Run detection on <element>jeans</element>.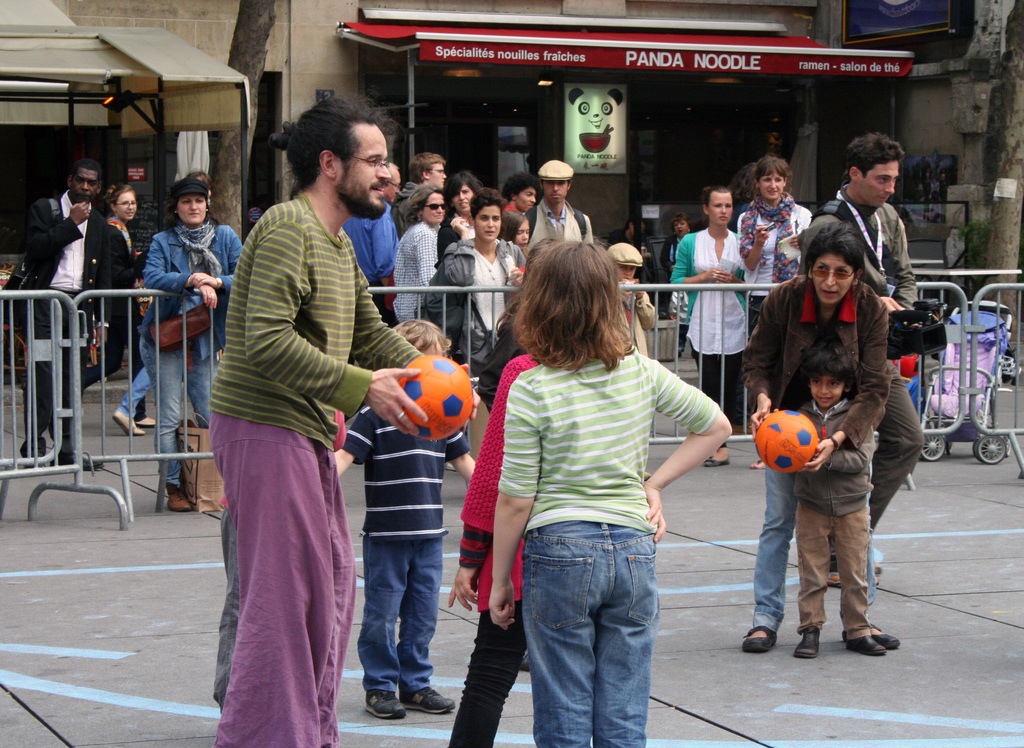
Result: bbox=[456, 610, 522, 747].
